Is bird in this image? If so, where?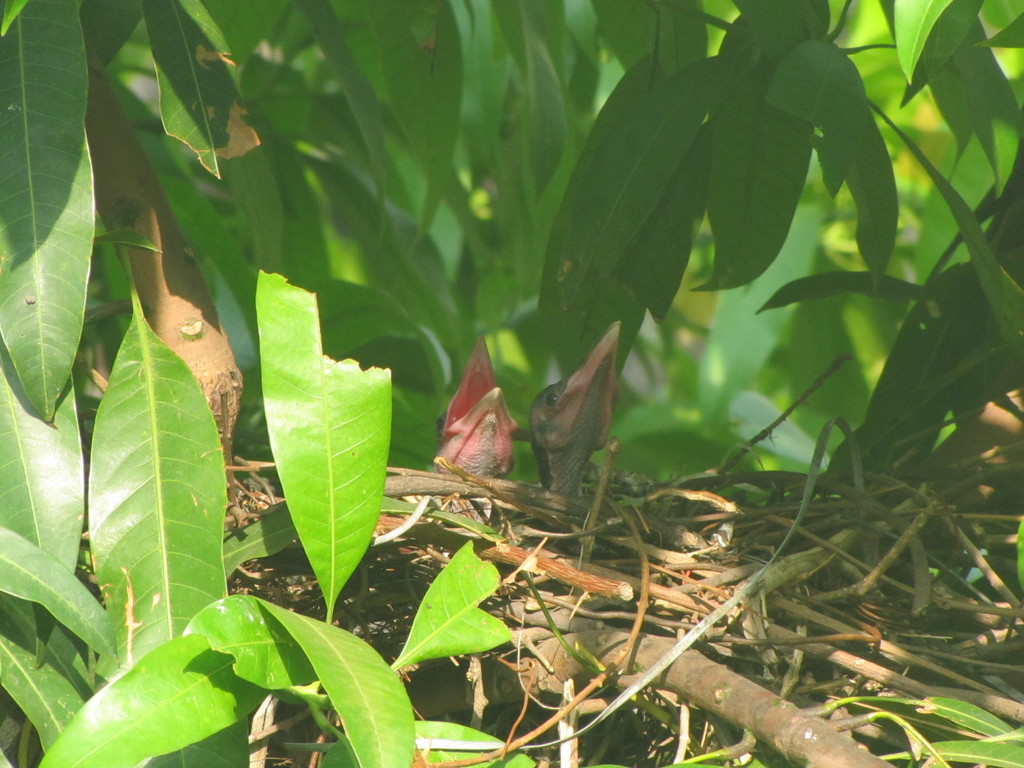
Yes, at x1=520 y1=322 x2=628 y2=502.
